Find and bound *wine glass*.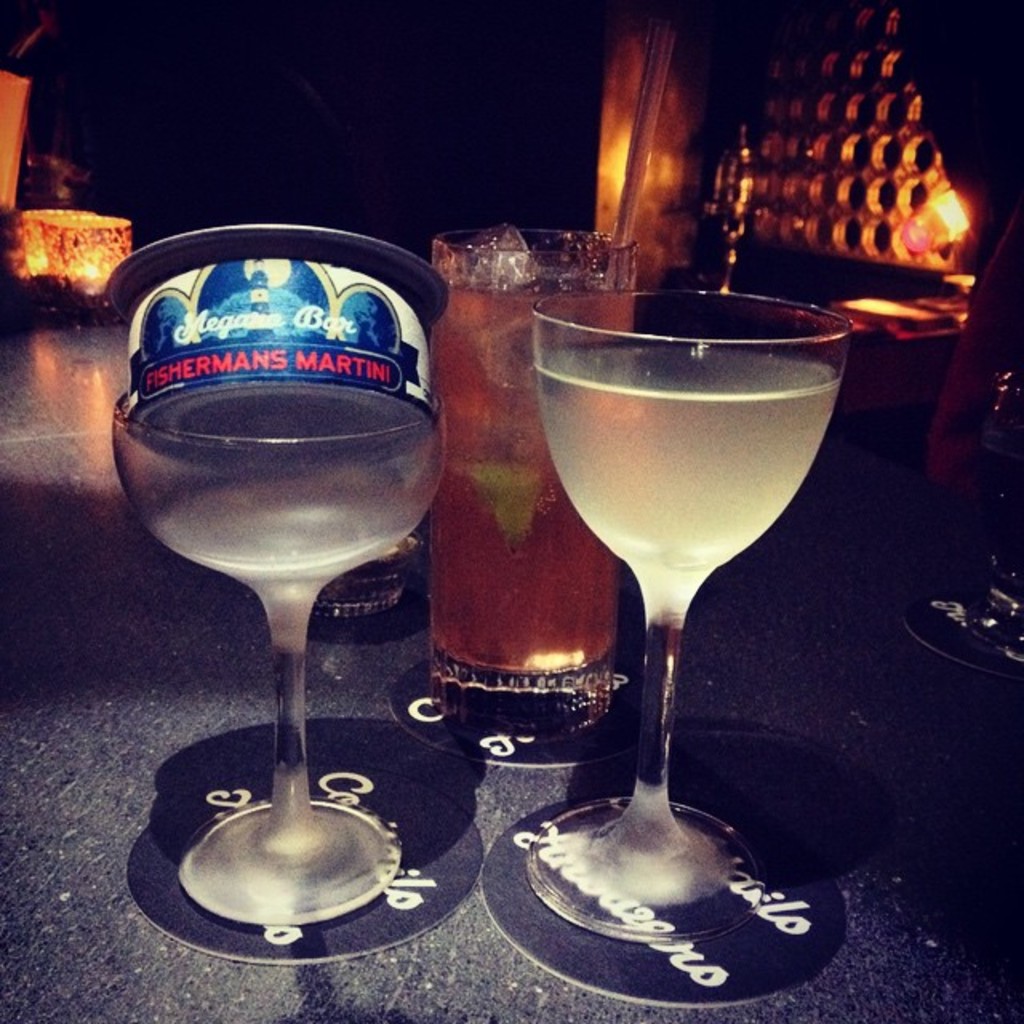
Bound: (109, 219, 450, 926).
